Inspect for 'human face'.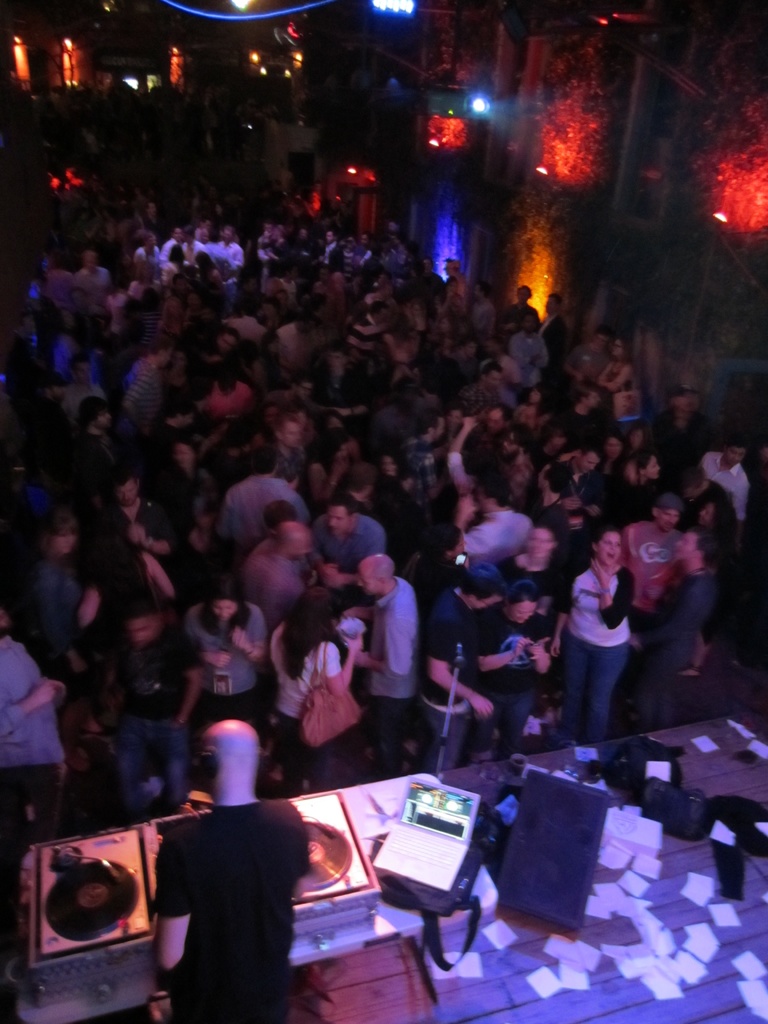
Inspection: x1=413 y1=301 x2=422 y2=317.
